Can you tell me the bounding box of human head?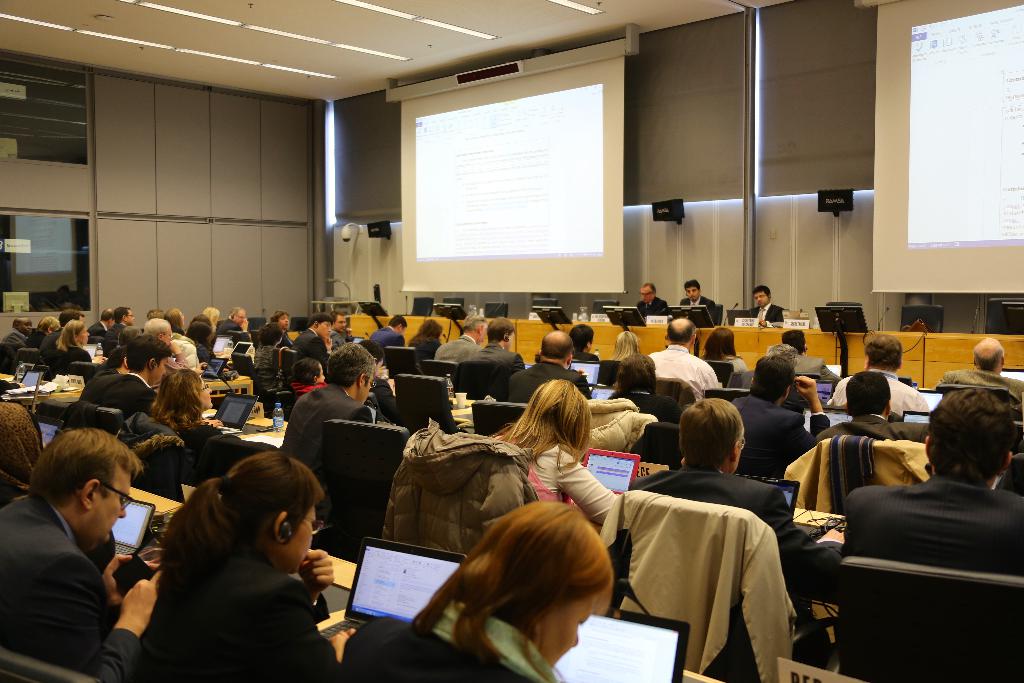
(113, 323, 139, 357).
